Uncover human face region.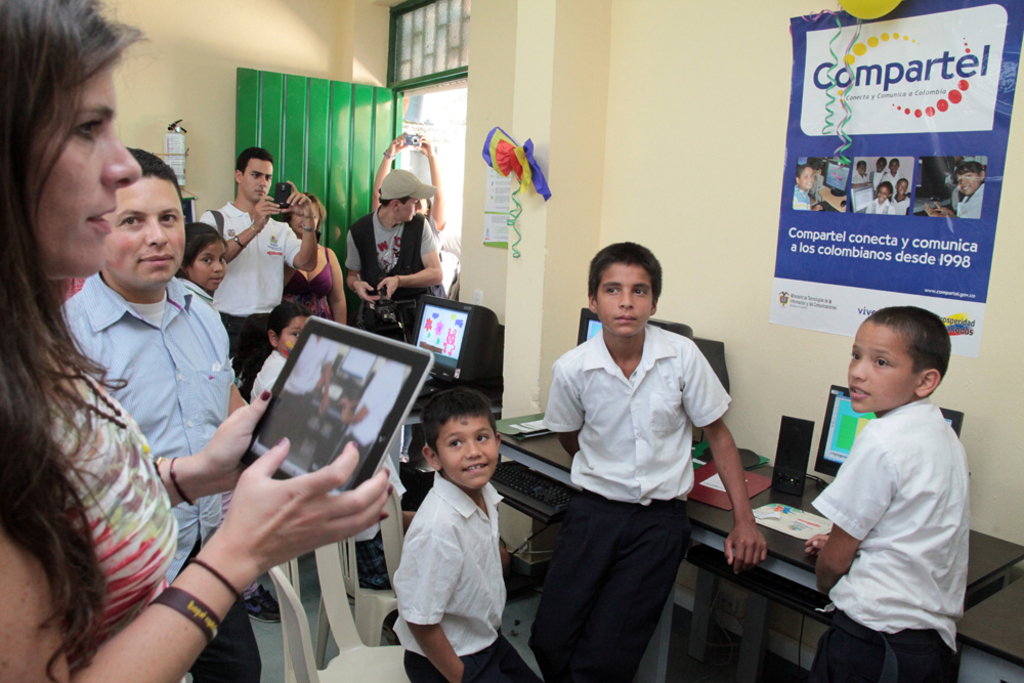
Uncovered: l=402, t=198, r=423, b=222.
